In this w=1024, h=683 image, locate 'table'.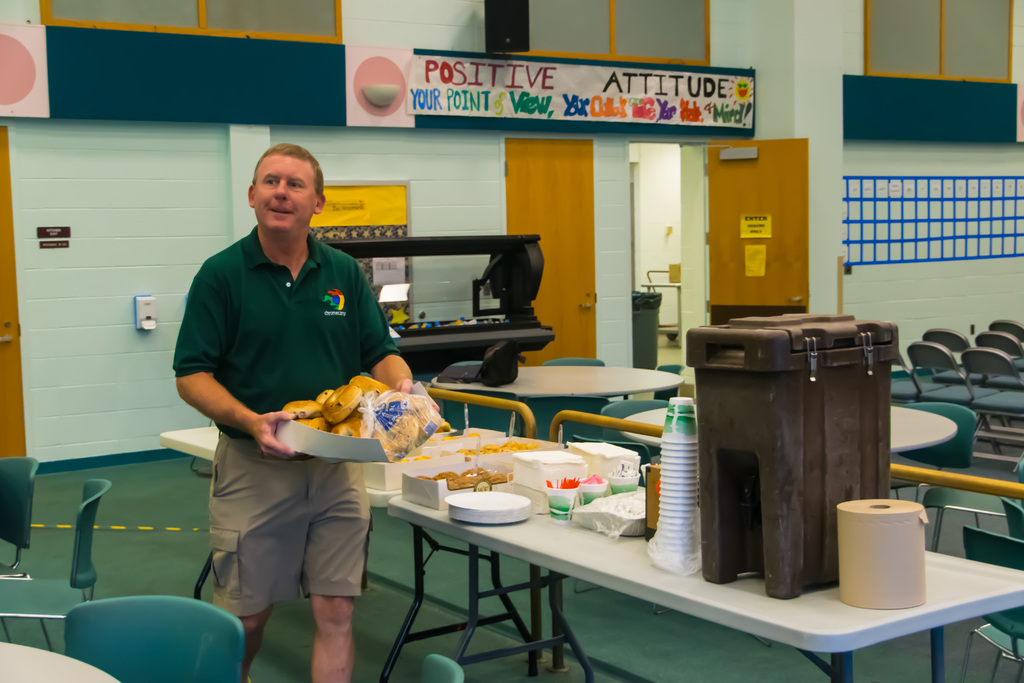
Bounding box: <bbox>614, 388, 955, 470</bbox>.
